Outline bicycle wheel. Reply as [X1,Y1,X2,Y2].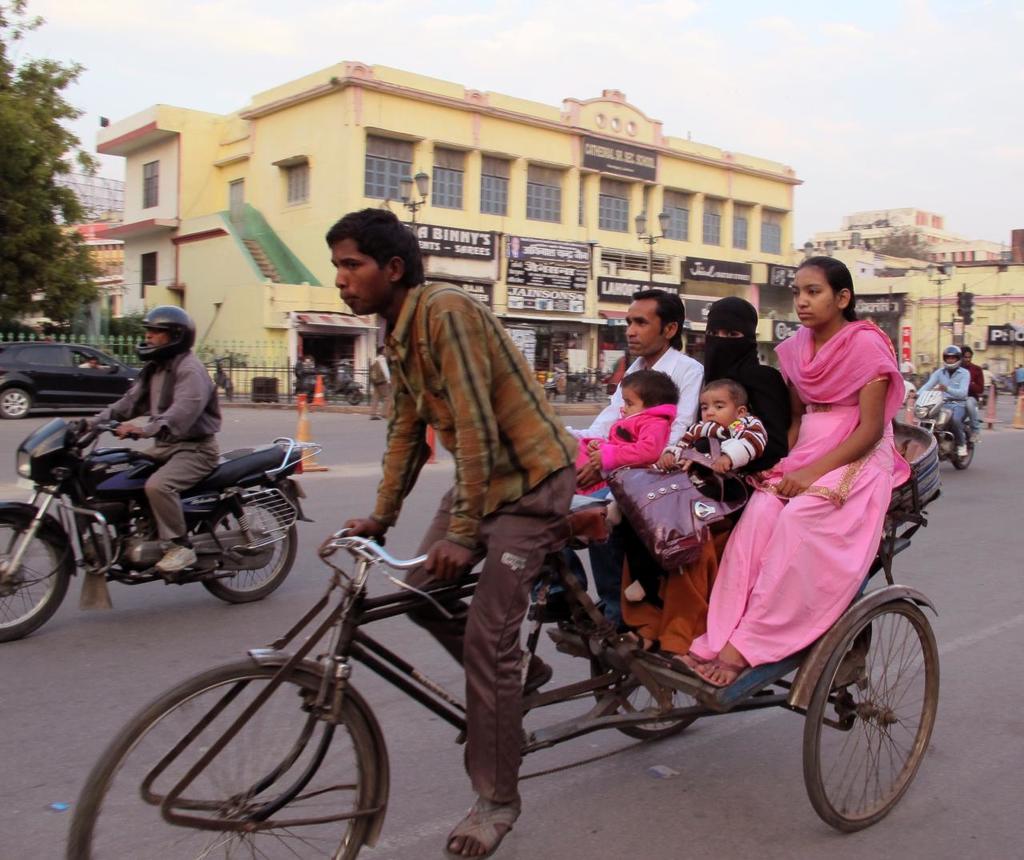
[68,658,386,859].
